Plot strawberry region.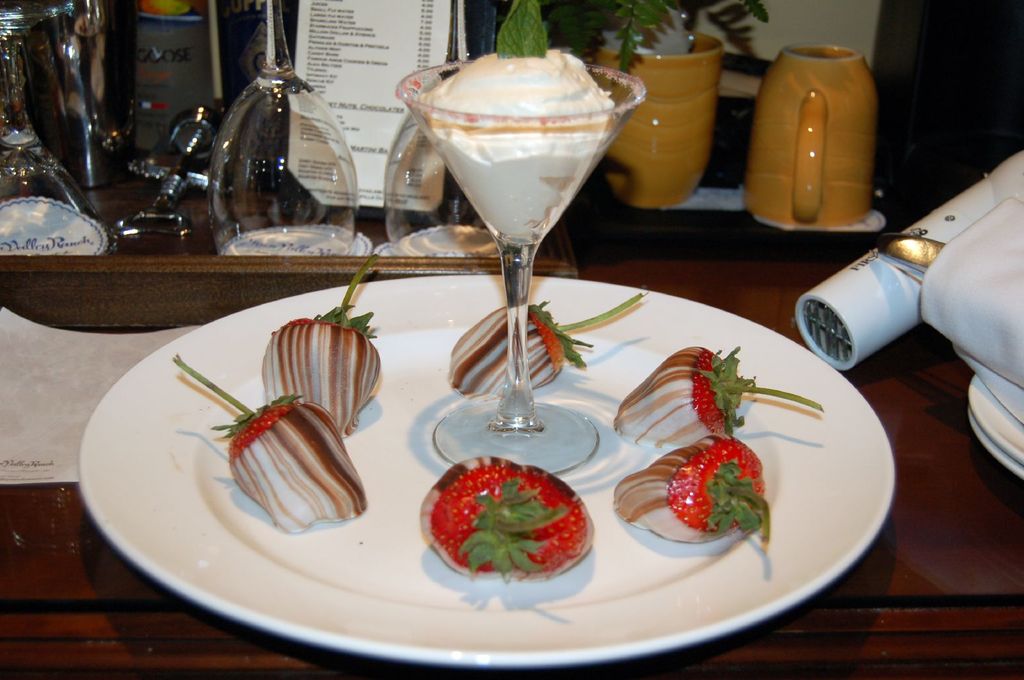
Plotted at detection(616, 434, 771, 546).
